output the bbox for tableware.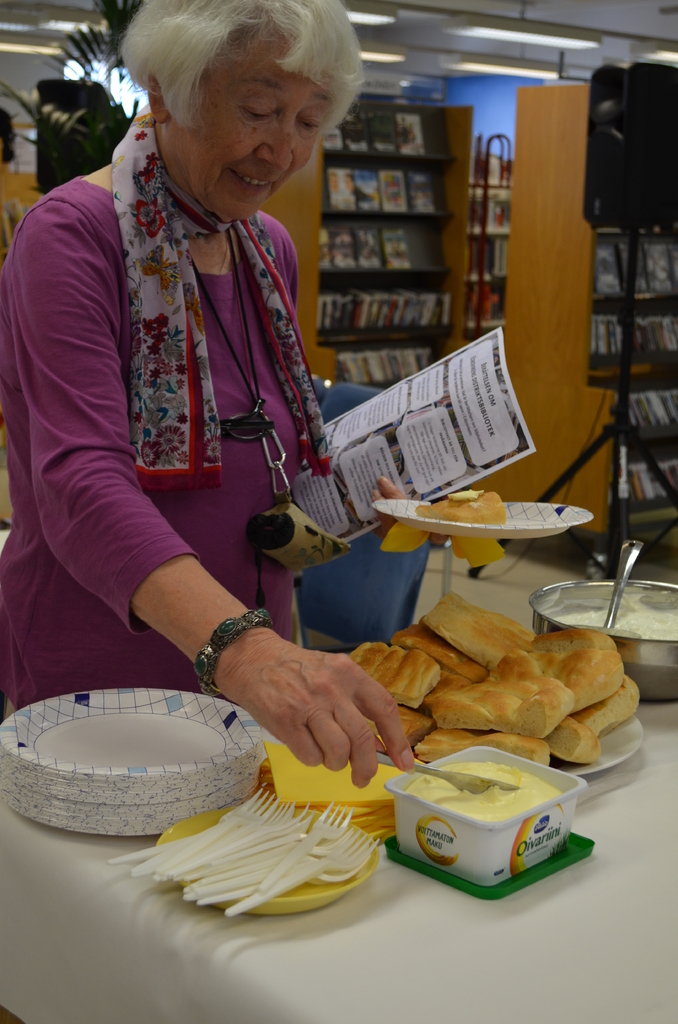
372 744 522 796.
